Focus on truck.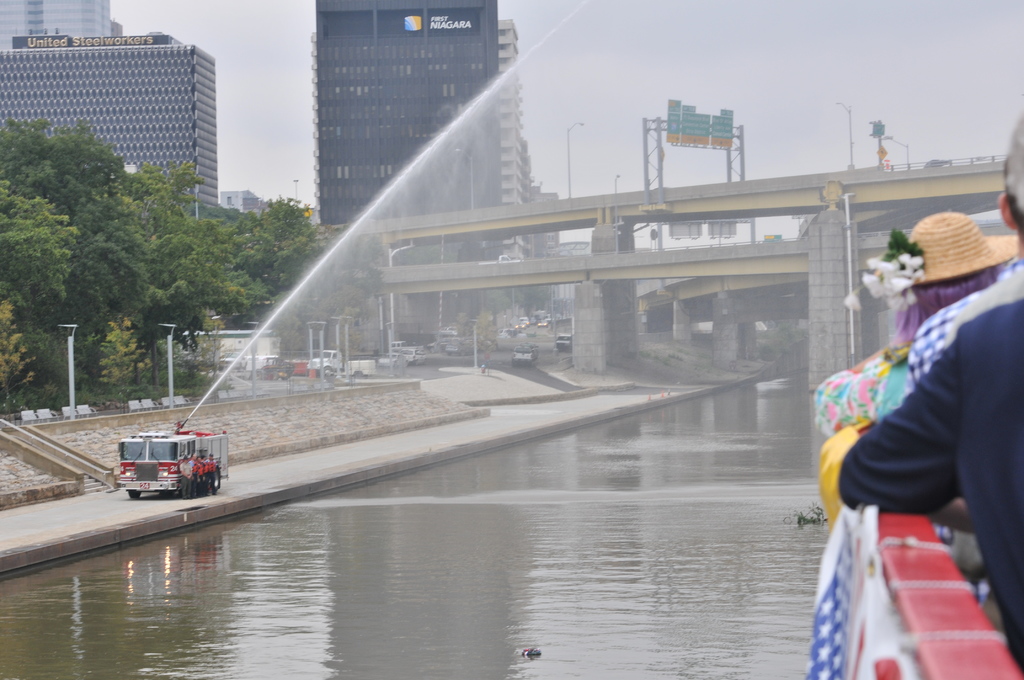
Focused at 304 346 383 385.
